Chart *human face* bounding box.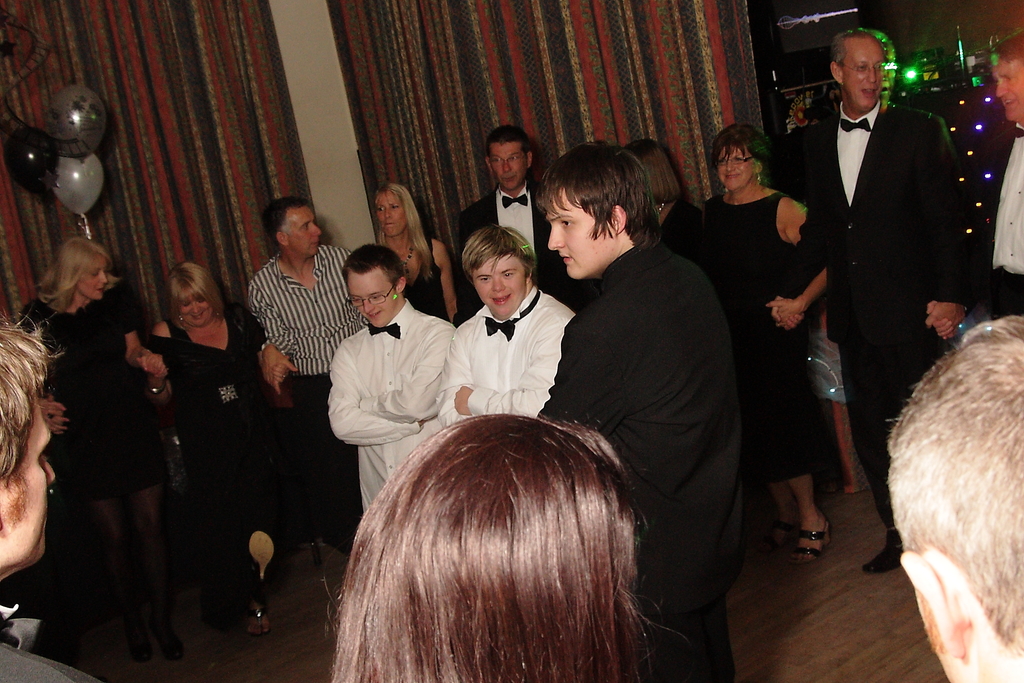
Charted: 0,399,54,565.
